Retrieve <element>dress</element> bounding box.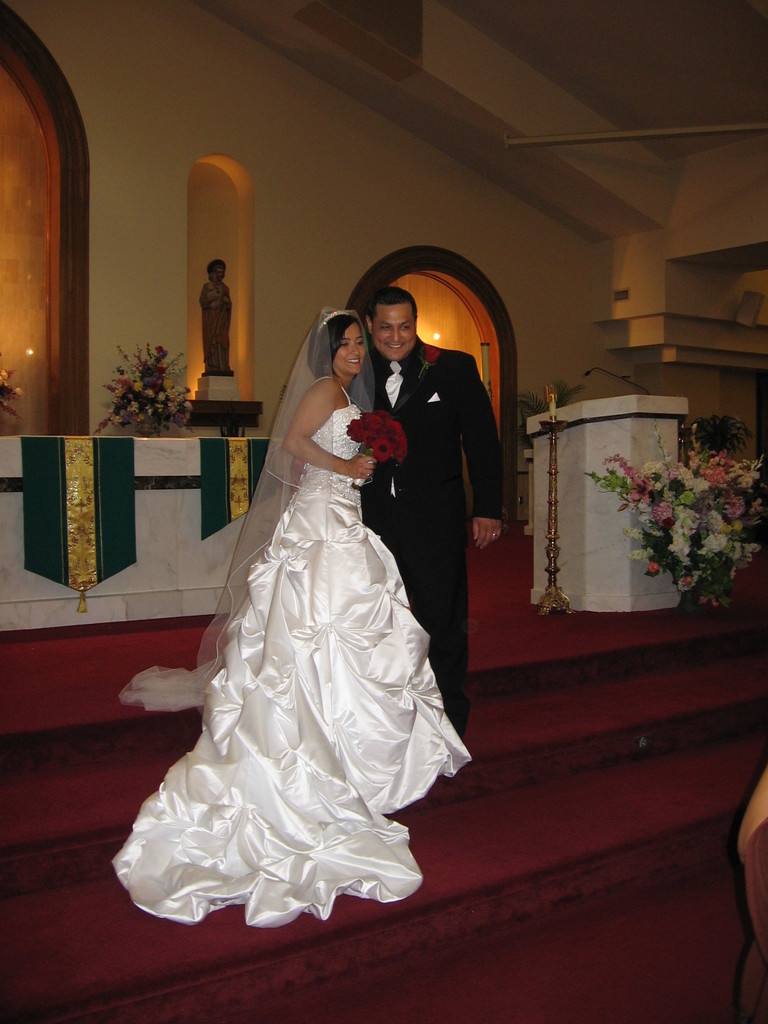
Bounding box: 115, 309, 467, 925.
